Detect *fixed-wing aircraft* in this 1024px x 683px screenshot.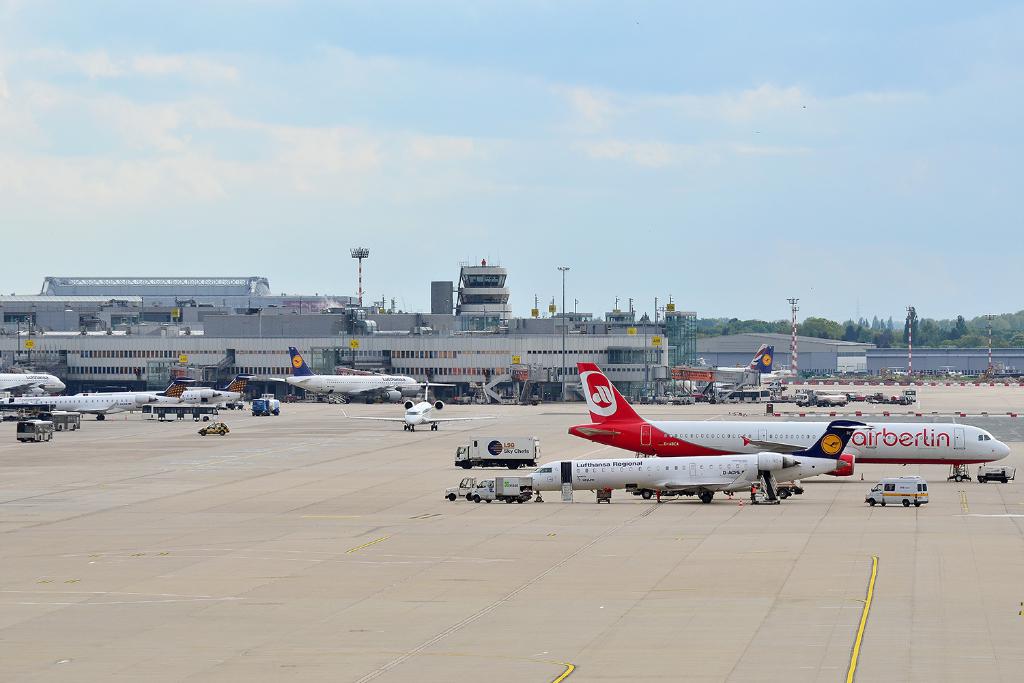
Detection: pyautogui.locateOnScreen(147, 376, 184, 404).
